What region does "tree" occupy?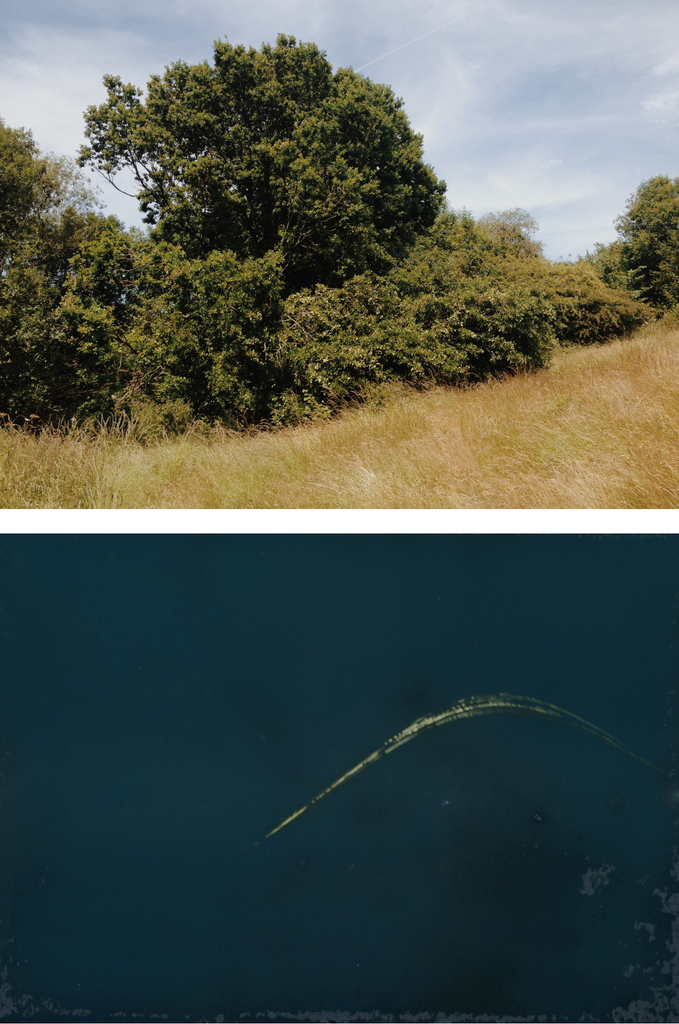
<box>477,201,553,284</box>.
